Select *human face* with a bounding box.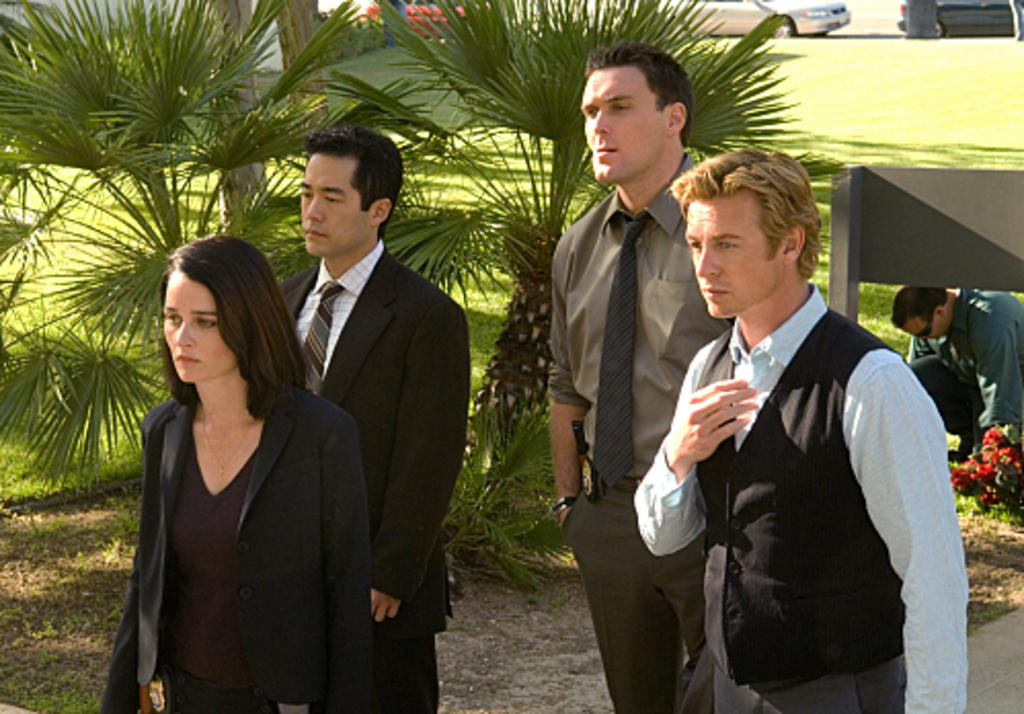
BBox(579, 70, 673, 183).
